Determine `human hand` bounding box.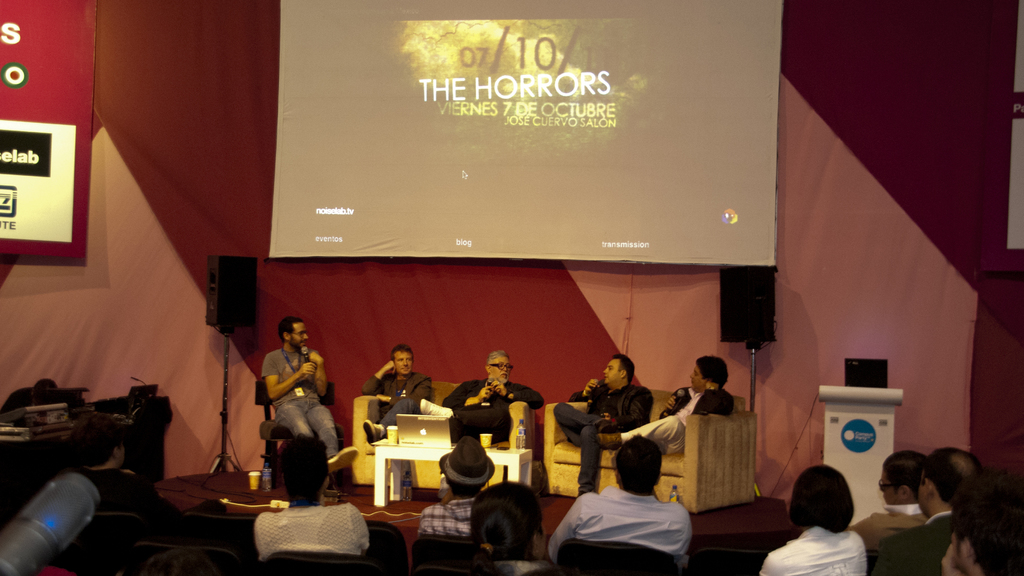
Determined: {"x1": 665, "y1": 395, "x2": 679, "y2": 414}.
